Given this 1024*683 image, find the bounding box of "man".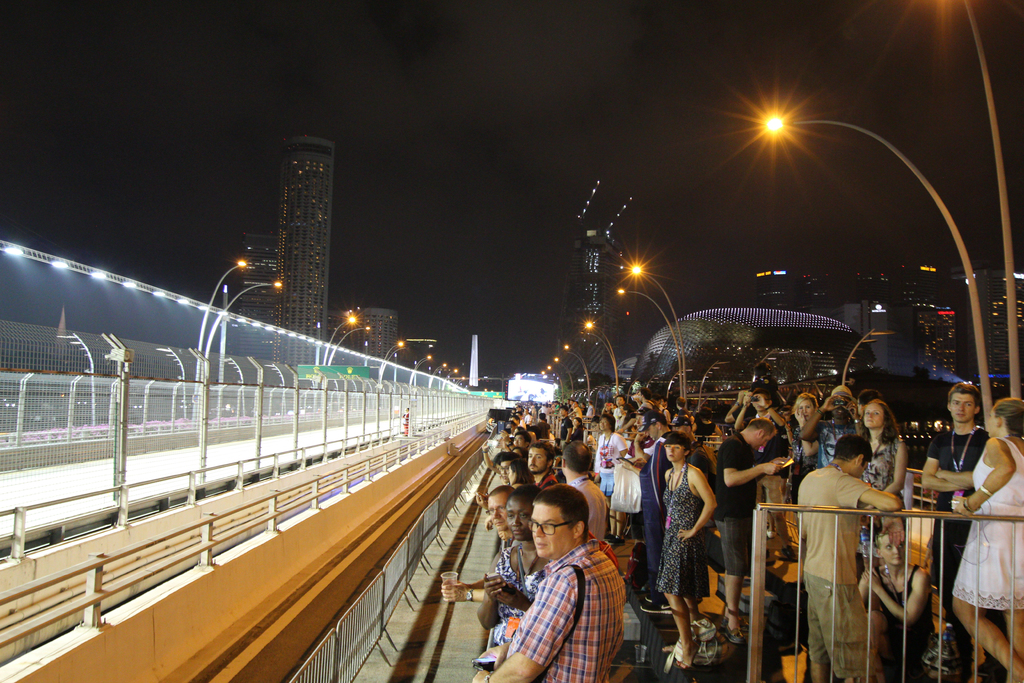
525 440 560 493.
